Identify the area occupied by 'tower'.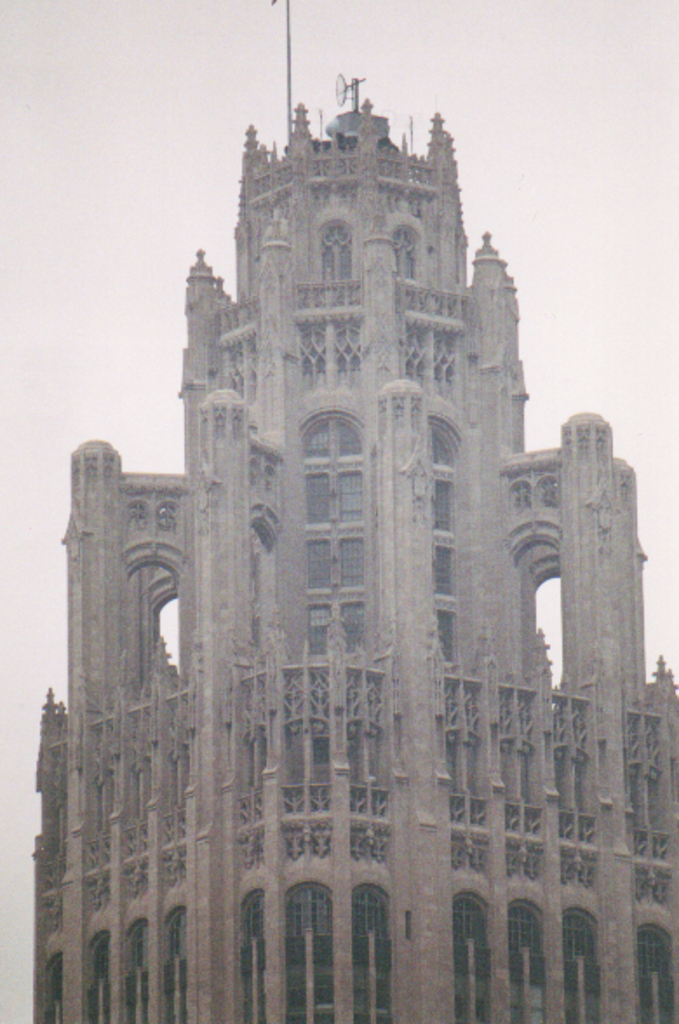
Area: select_region(42, 51, 632, 1022).
